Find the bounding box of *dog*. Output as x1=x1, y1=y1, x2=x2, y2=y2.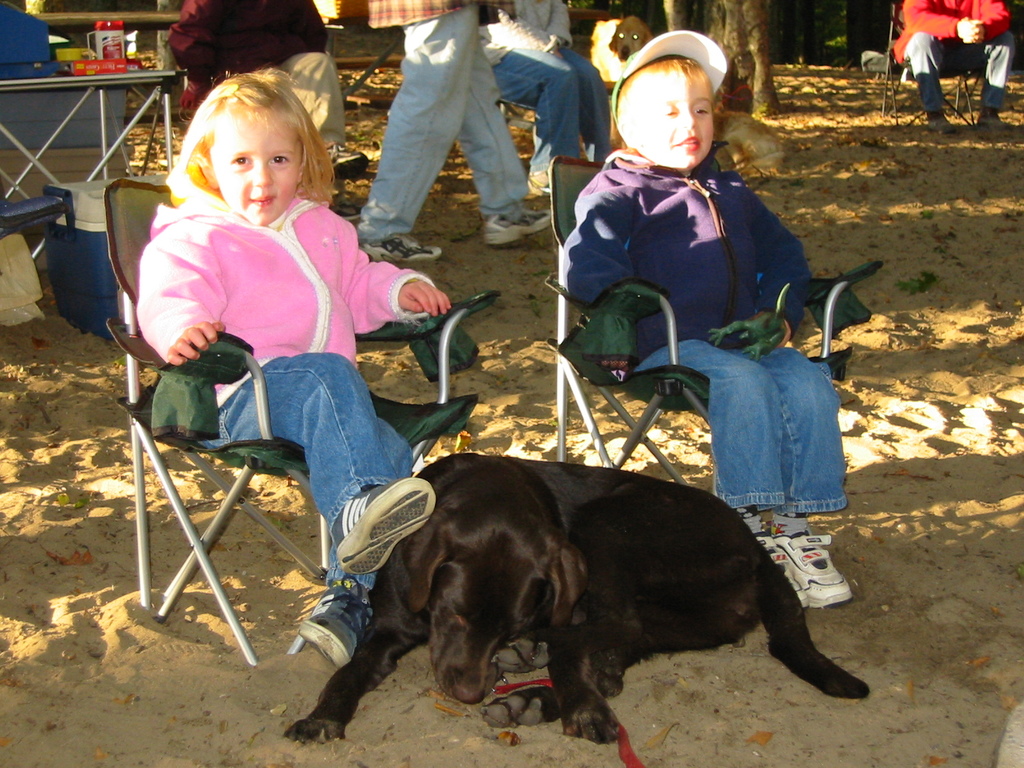
x1=282, y1=451, x2=872, y2=746.
